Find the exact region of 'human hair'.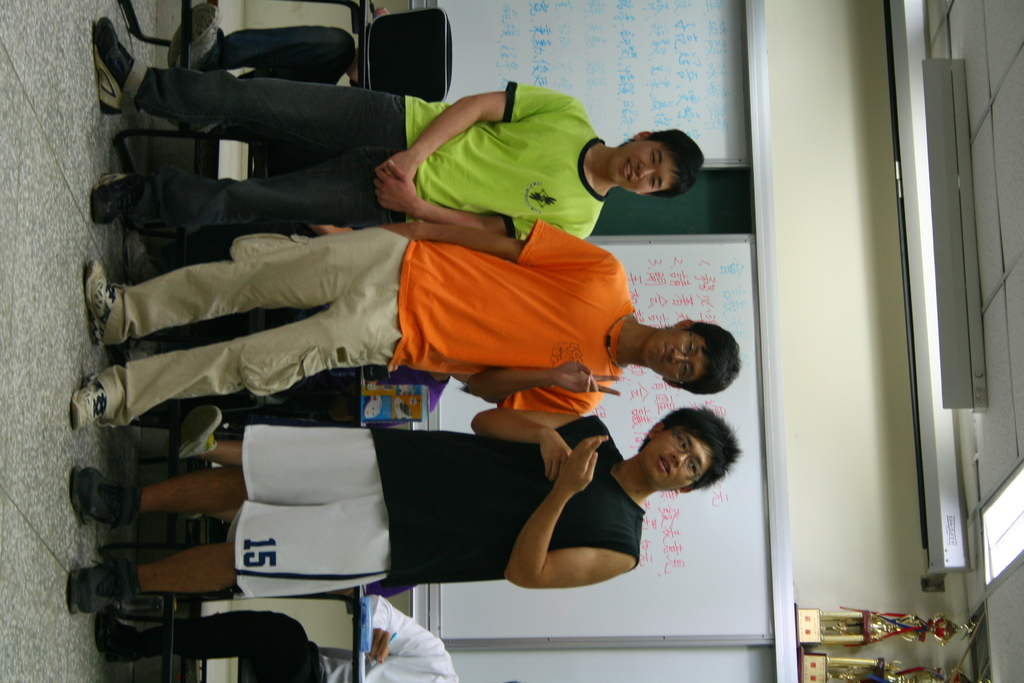
Exact region: pyautogui.locateOnScreen(686, 322, 739, 398).
